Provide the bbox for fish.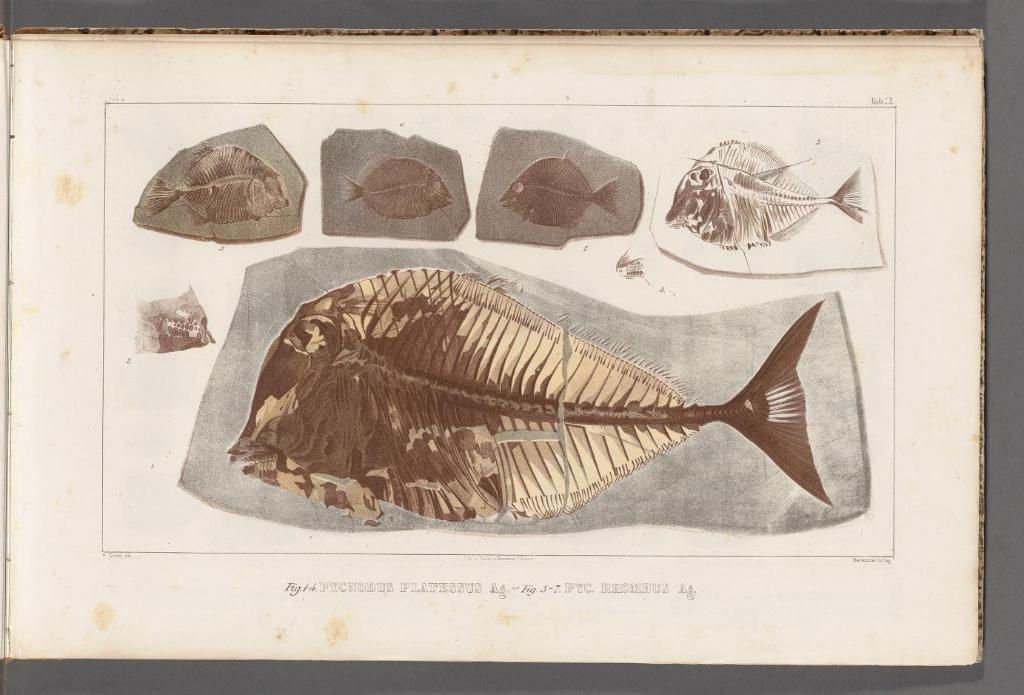
666:138:867:247.
